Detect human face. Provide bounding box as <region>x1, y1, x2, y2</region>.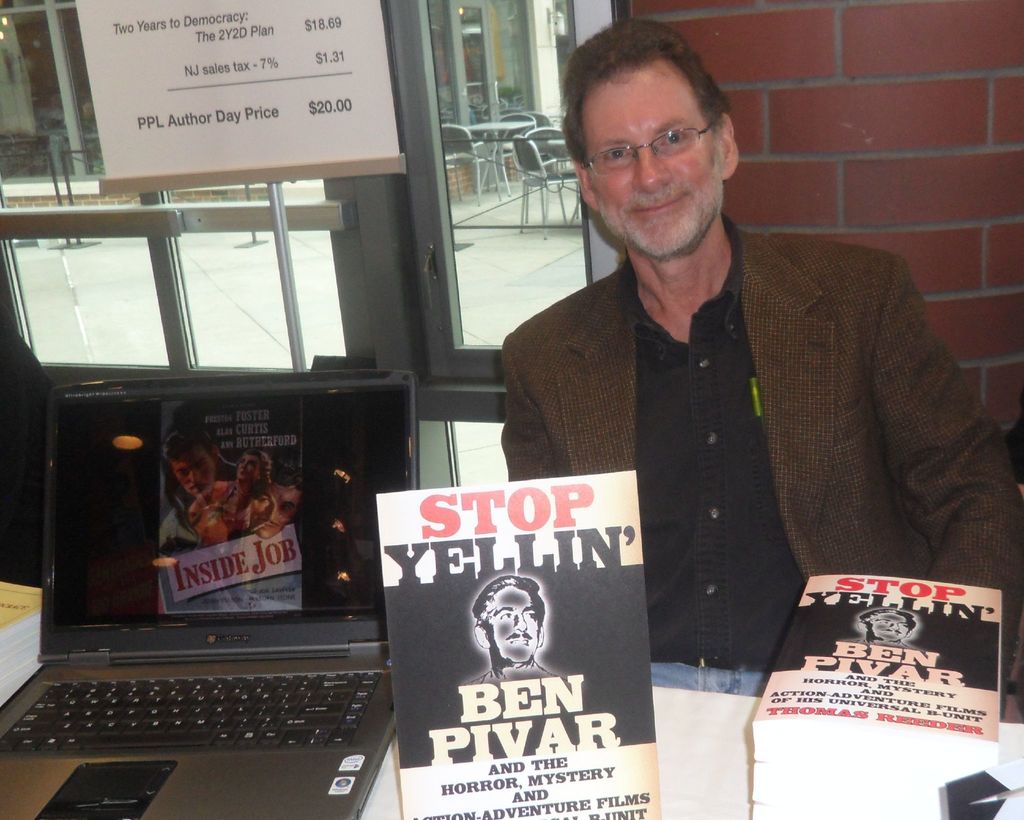
<region>237, 453, 257, 480</region>.
